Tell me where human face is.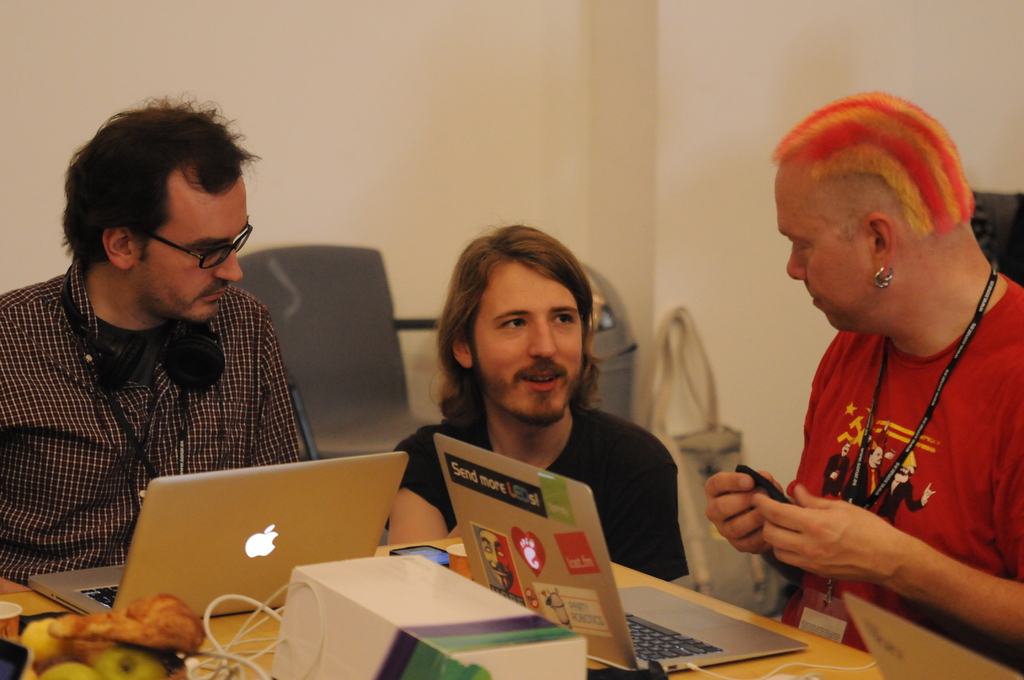
human face is at 779 175 880 330.
